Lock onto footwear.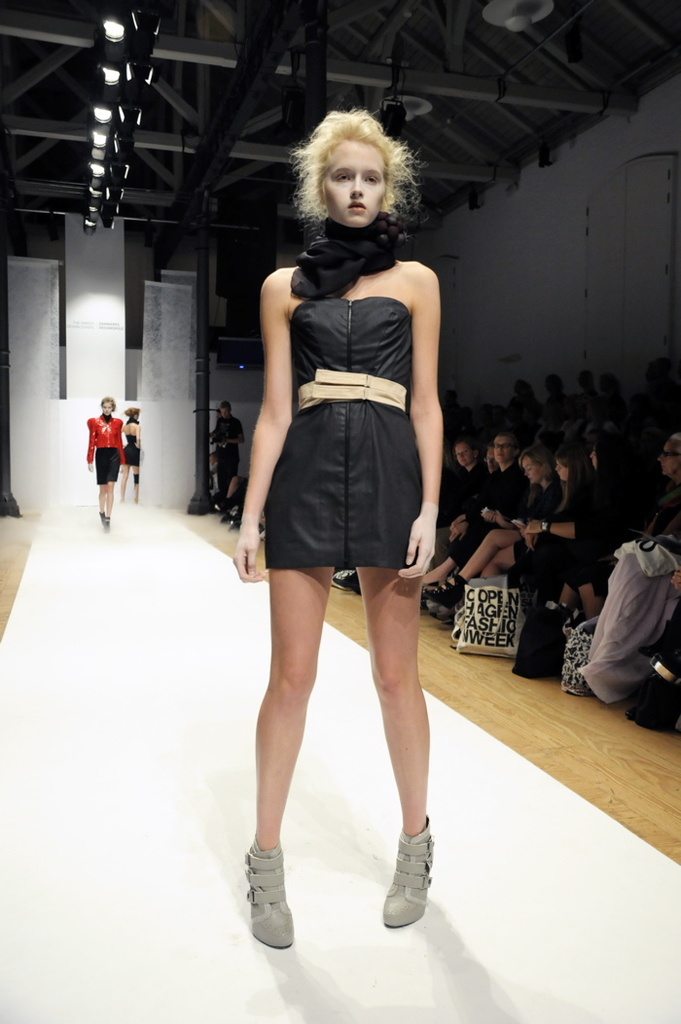
Locked: detection(102, 509, 106, 522).
